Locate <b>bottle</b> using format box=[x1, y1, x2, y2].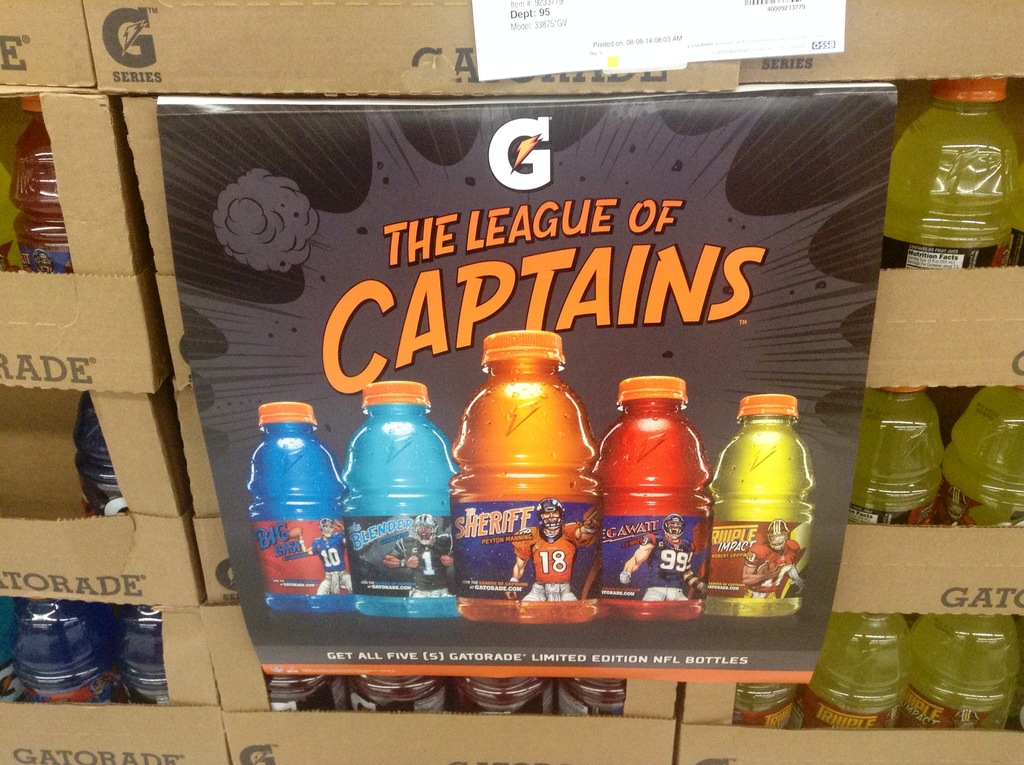
box=[9, 597, 127, 703].
